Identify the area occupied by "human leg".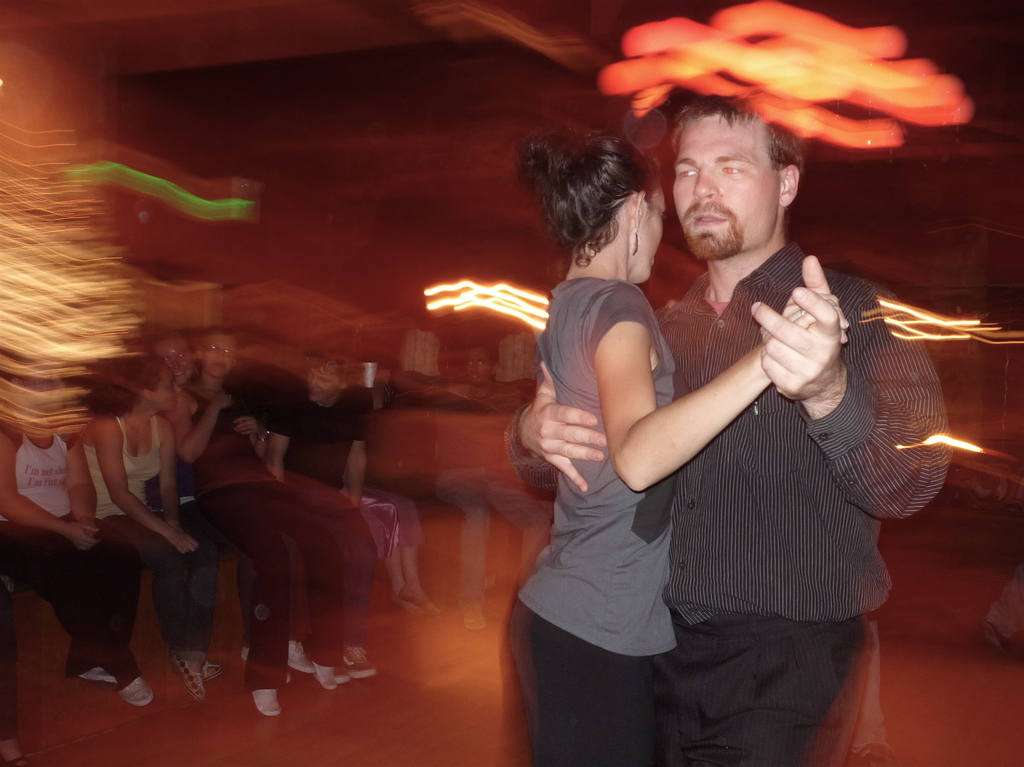
Area: select_region(191, 529, 291, 713).
